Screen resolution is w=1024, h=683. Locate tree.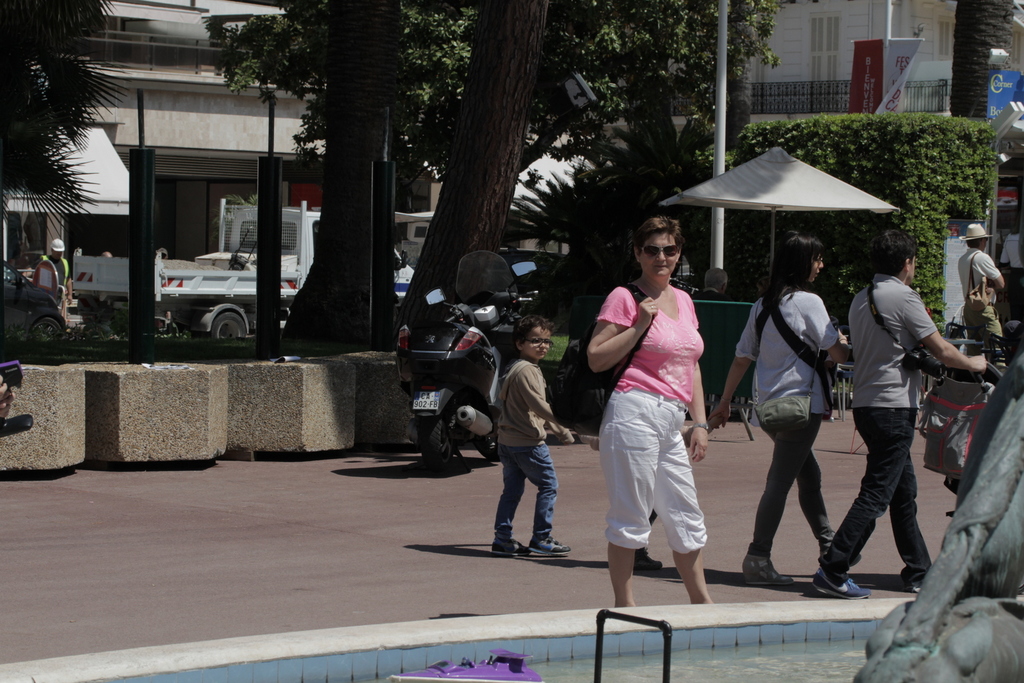
x1=396, y1=3, x2=788, y2=341.
